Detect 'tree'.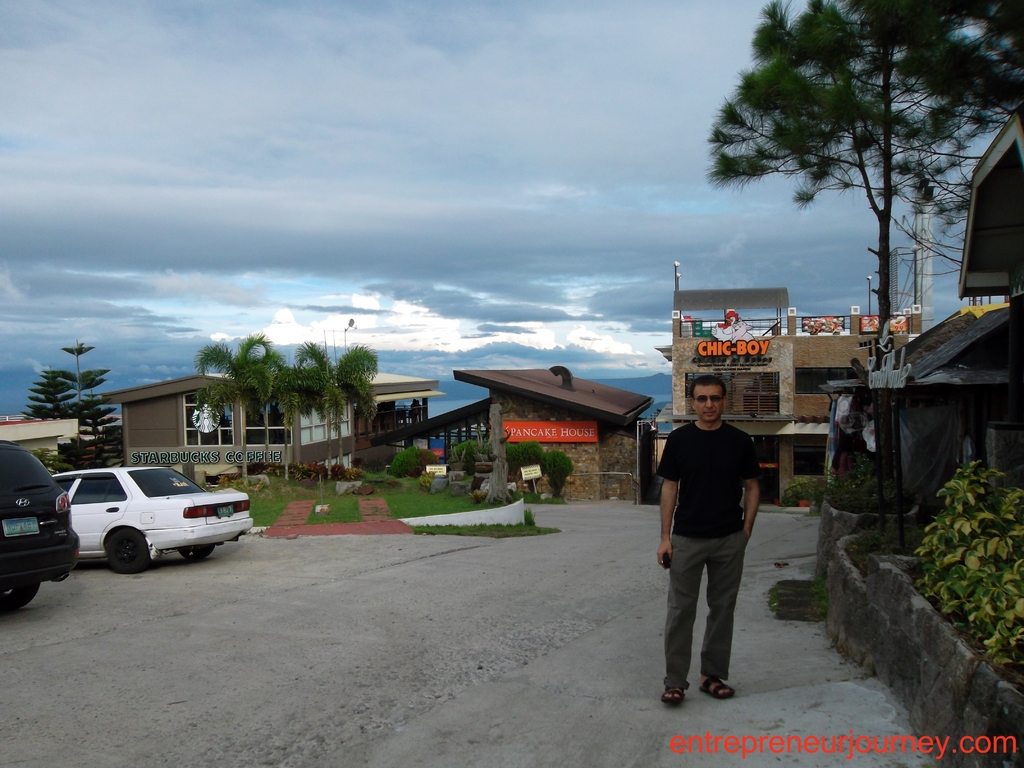
Detected at select_region(700, 0, 1023, 495).
